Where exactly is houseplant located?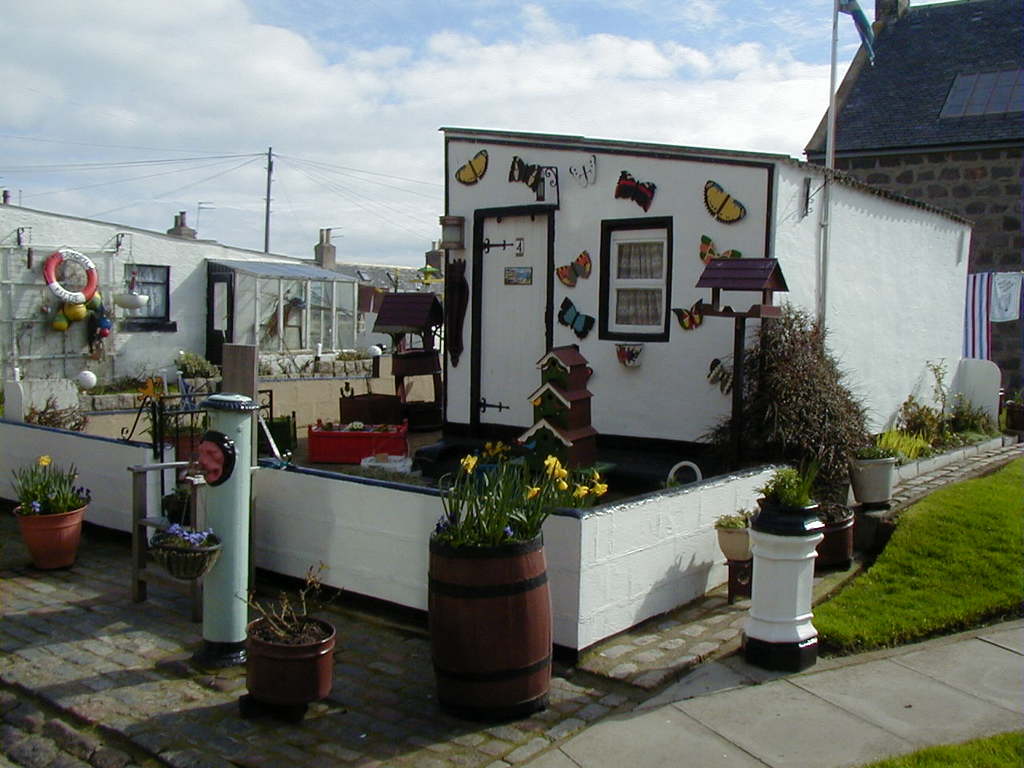
Its bounding box is (141,463,222,582).
